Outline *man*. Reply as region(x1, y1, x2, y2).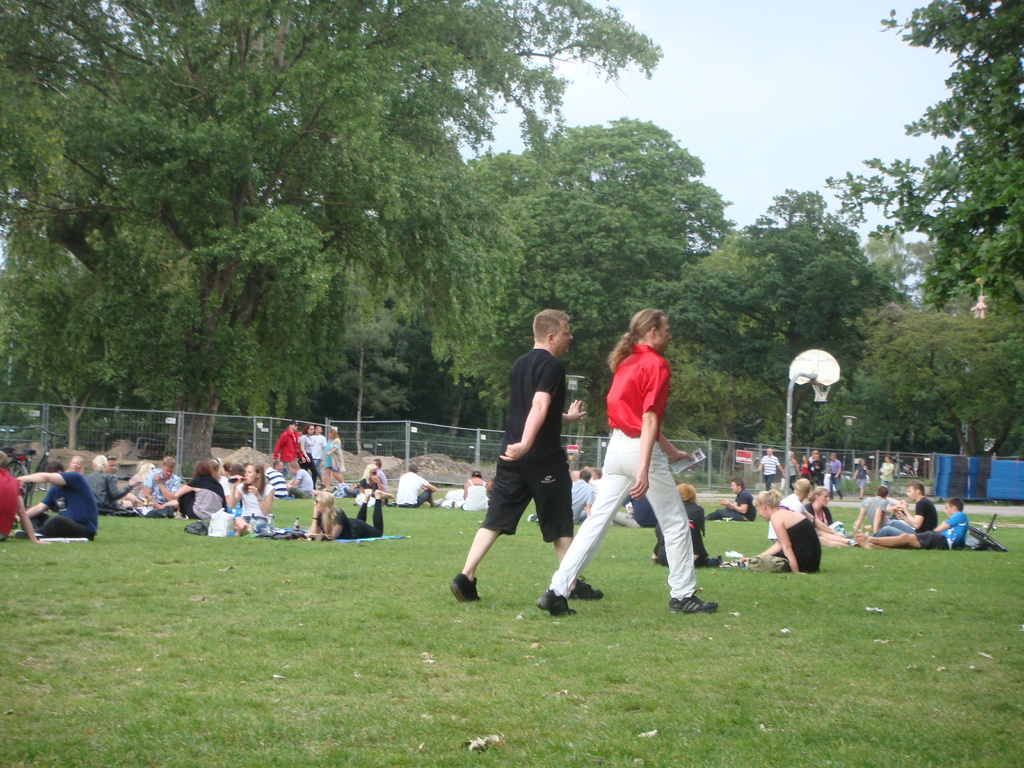
region(851, 497, 970, 554).
